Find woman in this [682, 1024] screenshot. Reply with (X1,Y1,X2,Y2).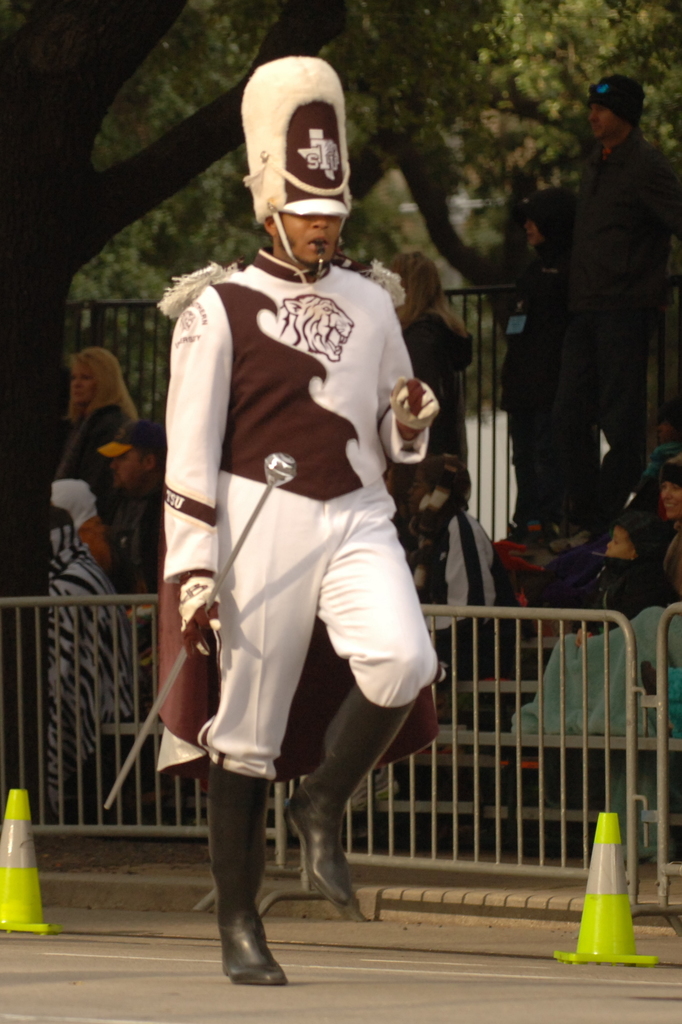
(56,346,135,495).
